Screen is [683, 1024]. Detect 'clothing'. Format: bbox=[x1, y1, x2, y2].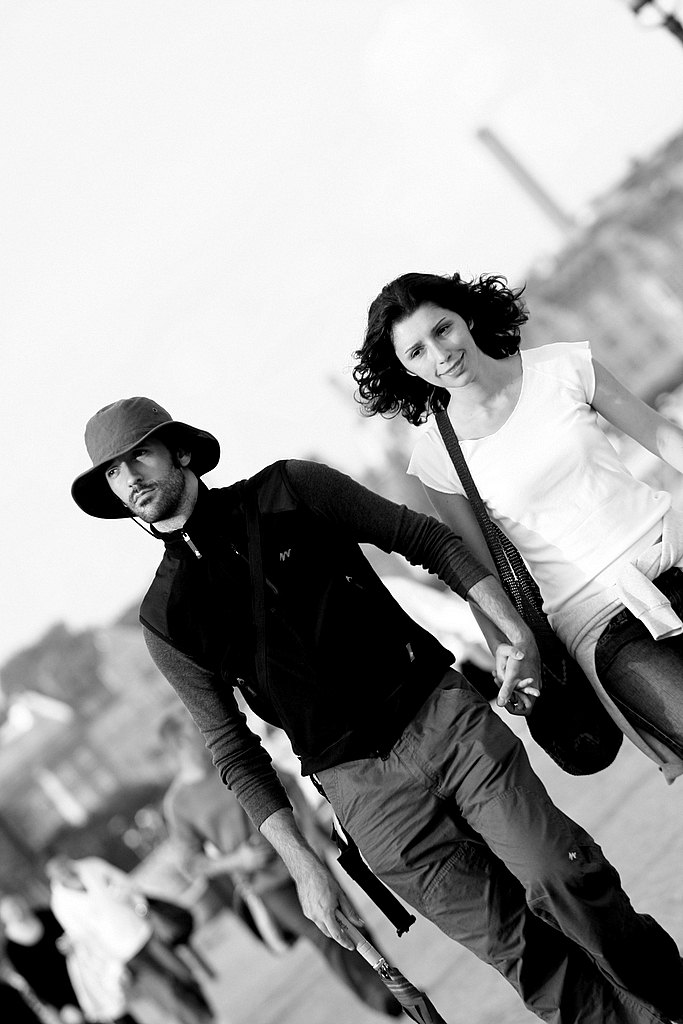
bbox=[407, 335, 682, 775].
